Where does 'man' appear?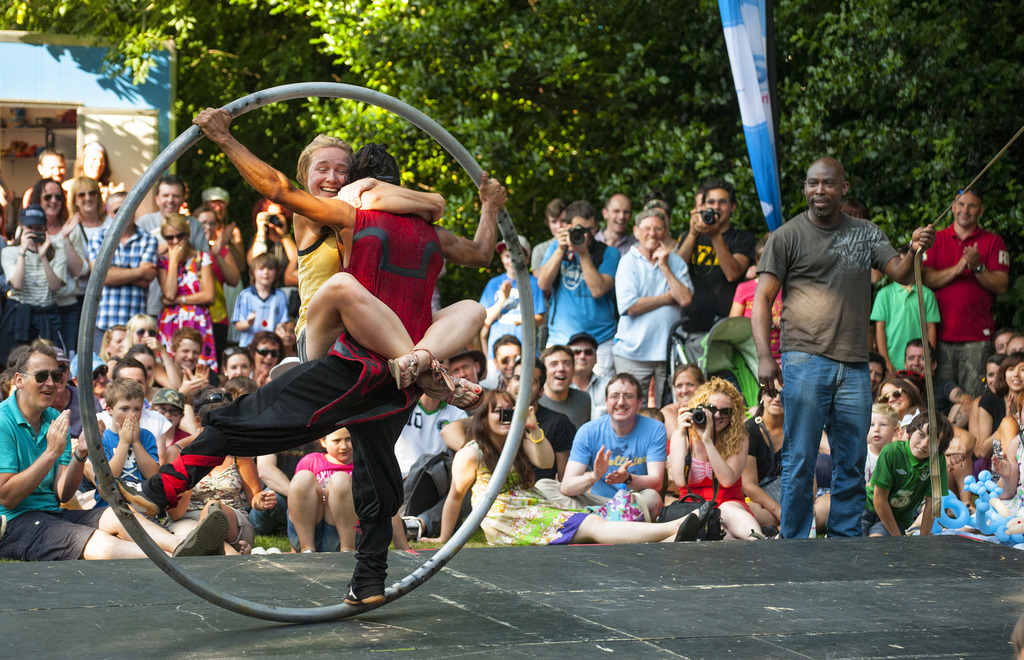
Appears at 47/351/109/437.
